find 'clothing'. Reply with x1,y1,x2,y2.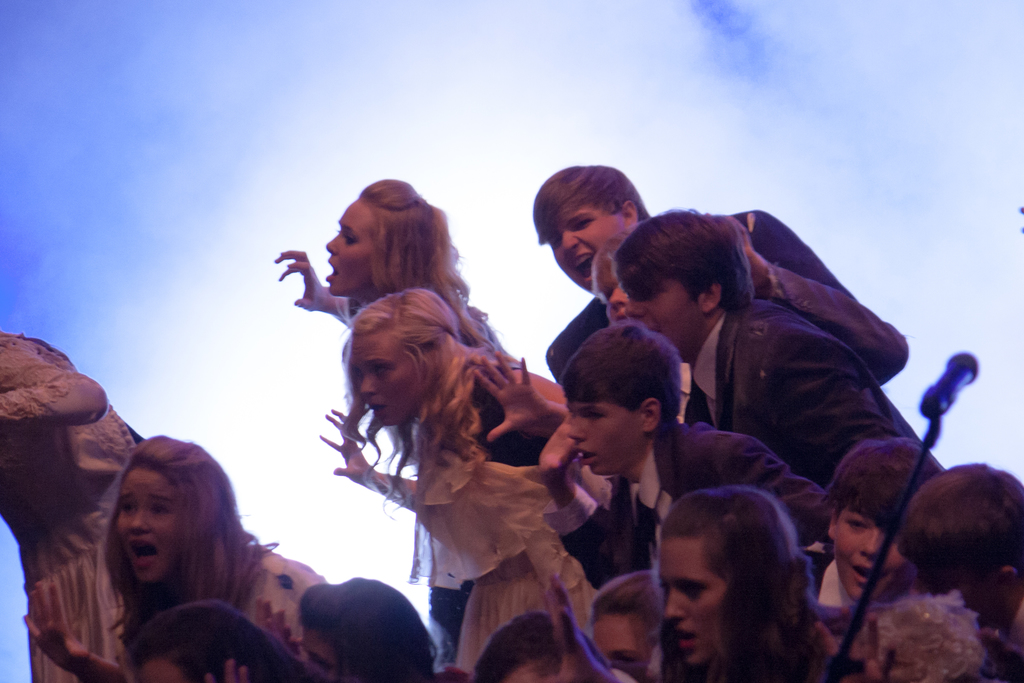
381,363,617,676.
